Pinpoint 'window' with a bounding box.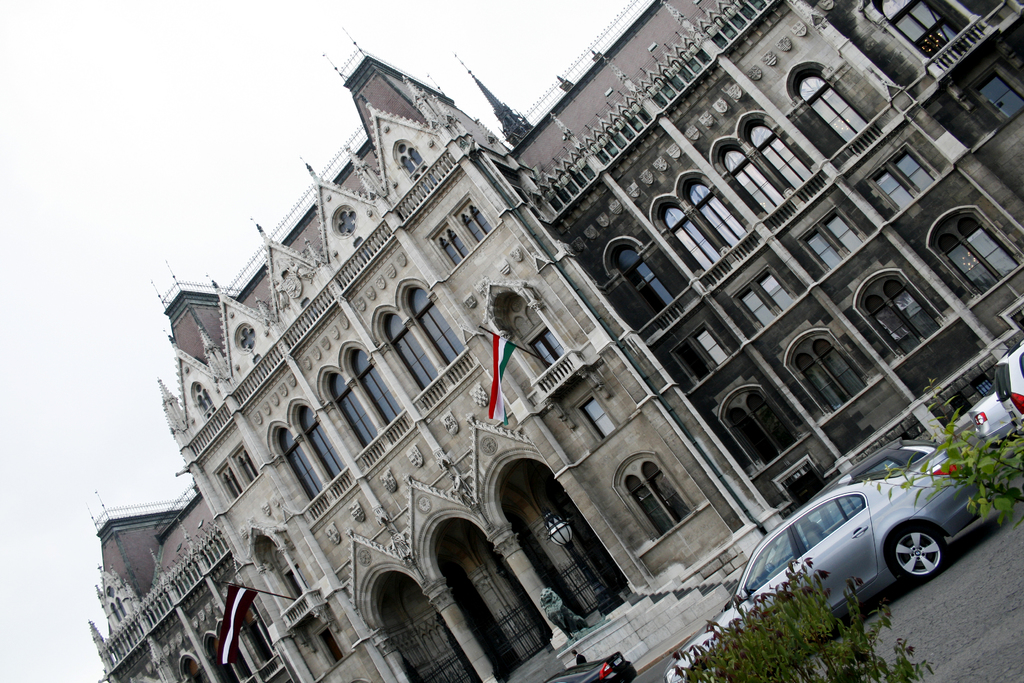
left=396, top=142, right=435, bottom=190.
